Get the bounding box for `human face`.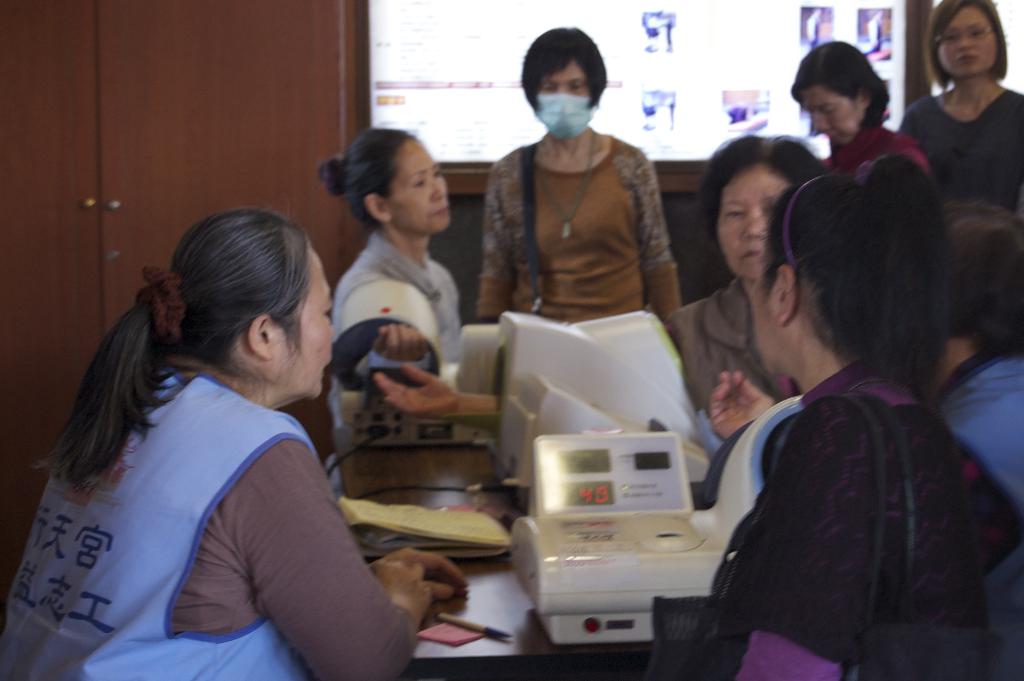
[x1=796, y1=80, x2=861, y2=144].
